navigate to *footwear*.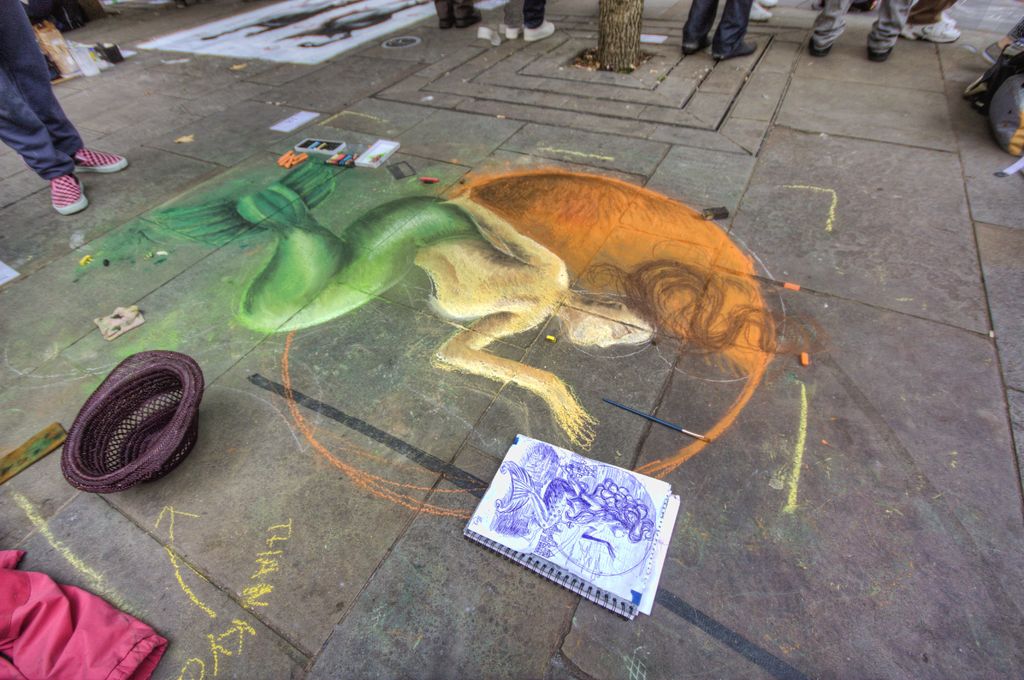
Navigation target: 865/35/891/60.
